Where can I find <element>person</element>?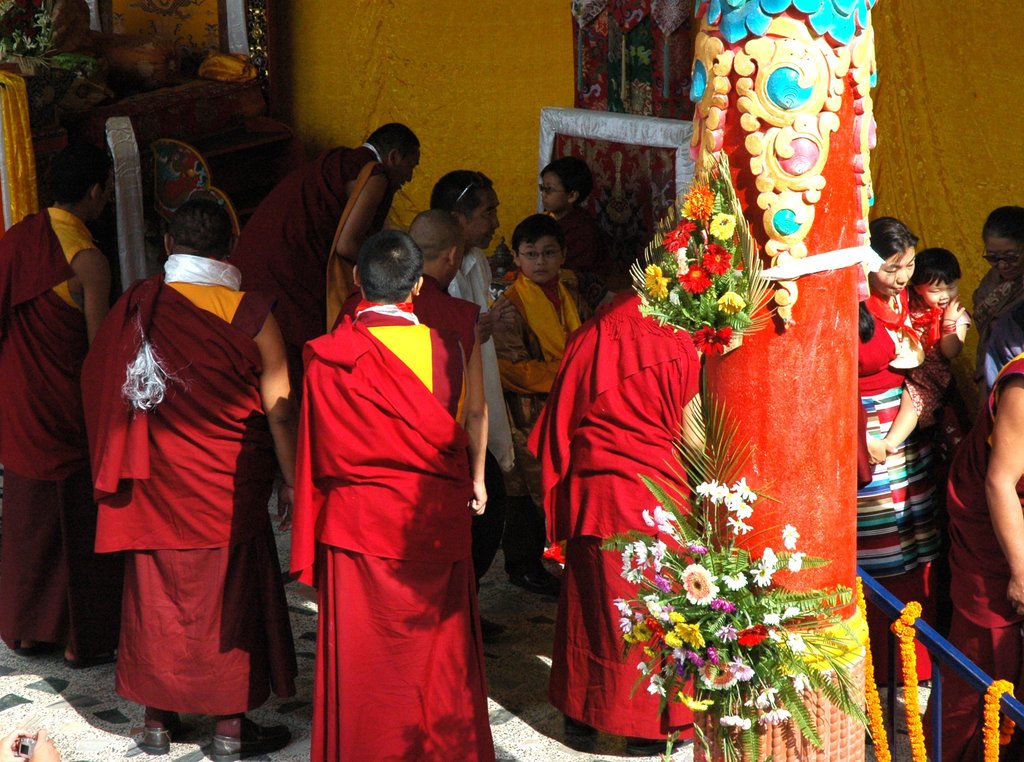
You can find it at 873:244:977:463.
